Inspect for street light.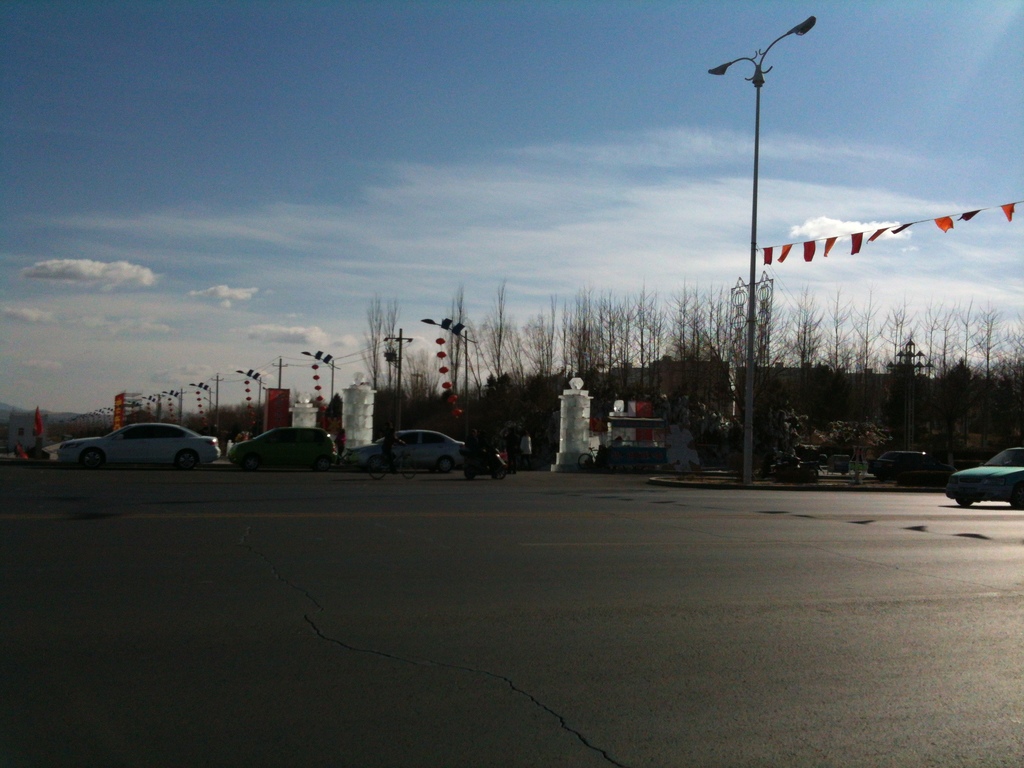
Inspection: (298, 350, 344, 404).
